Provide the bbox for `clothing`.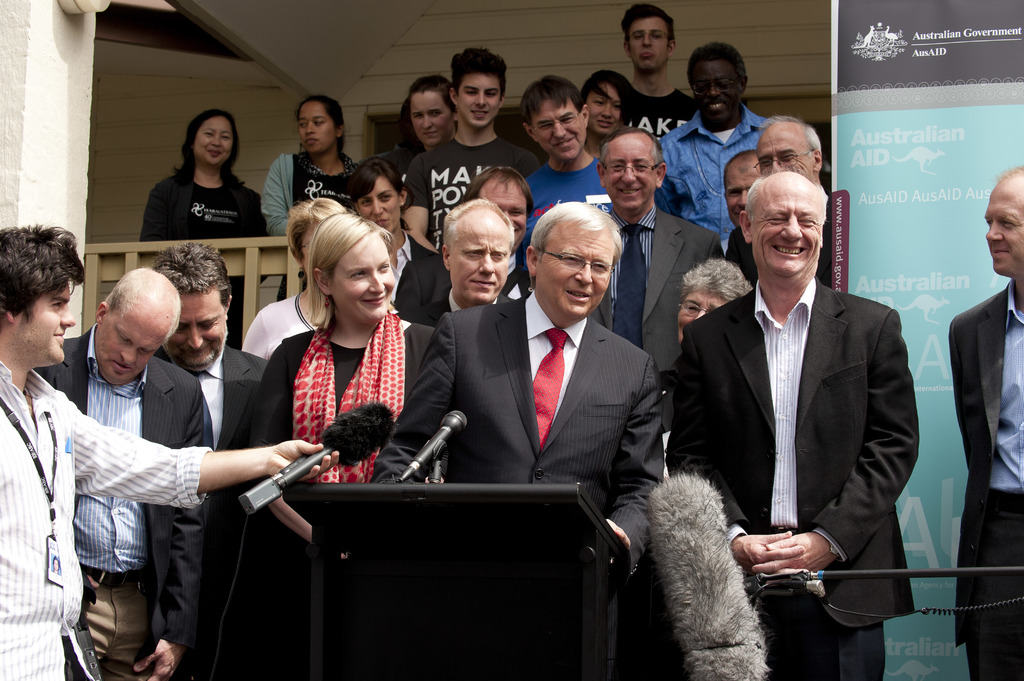
[left=35, top=323, right=204, bottom=680].
